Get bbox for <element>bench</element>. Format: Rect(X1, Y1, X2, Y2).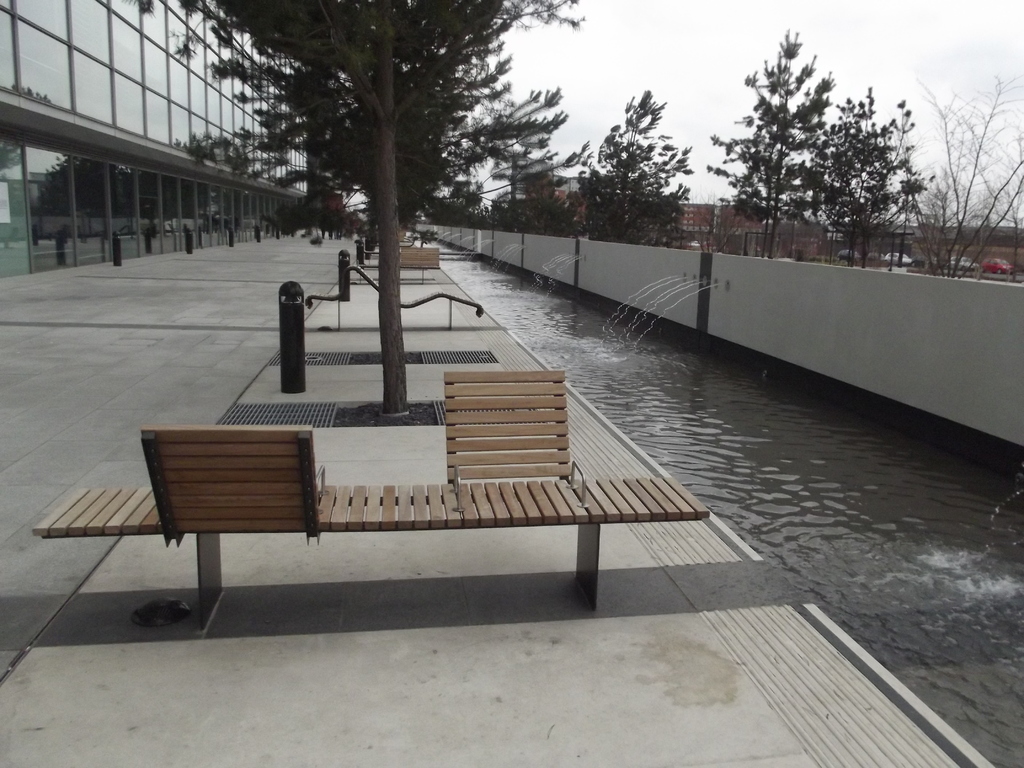
Rect(358, 243, 376, 278).
